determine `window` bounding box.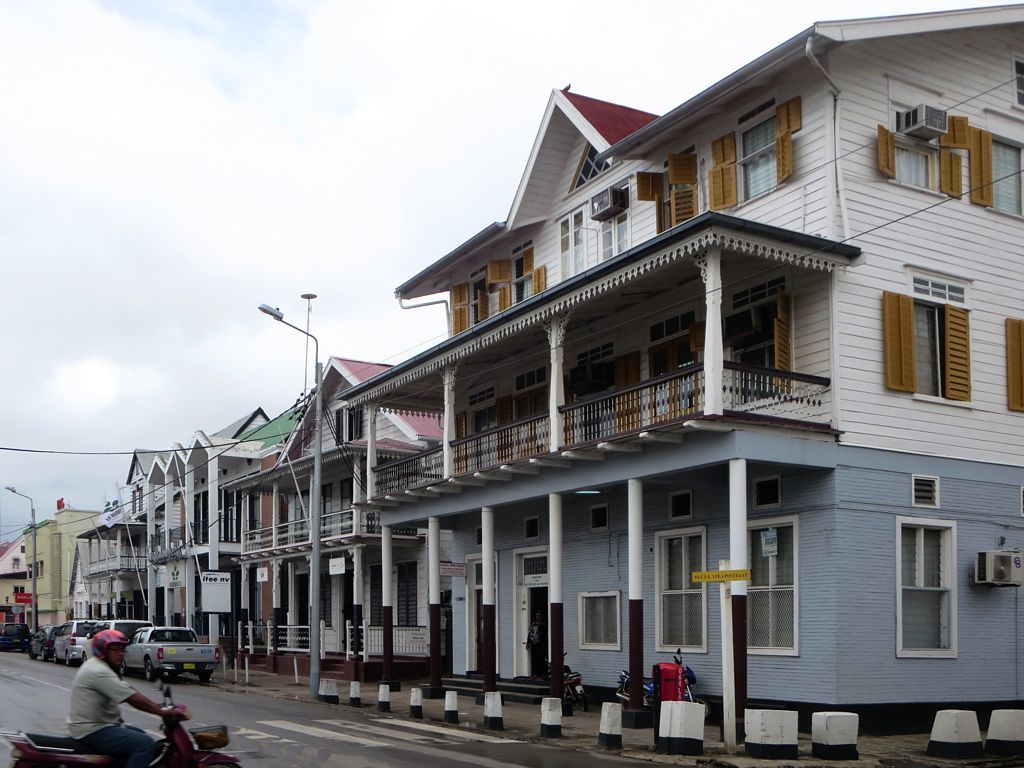
Determined: x1=704 y1=92 x2=805 y2=209.
